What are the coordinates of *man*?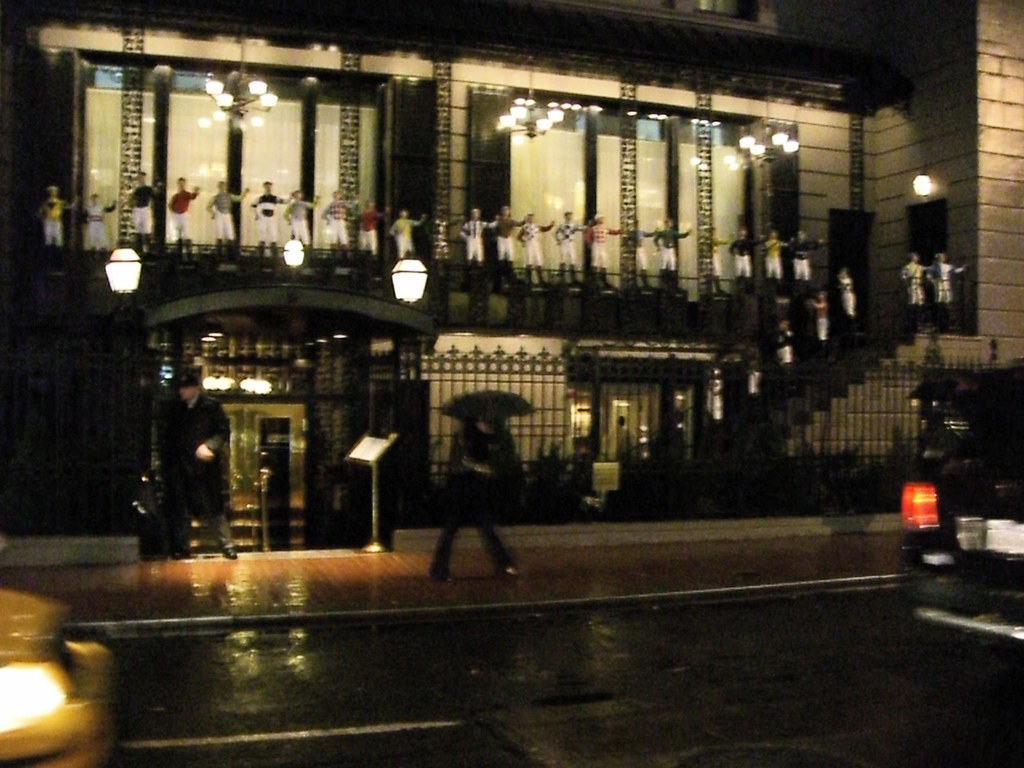
<bbox>906, 253, 927, 307</bbox>.
